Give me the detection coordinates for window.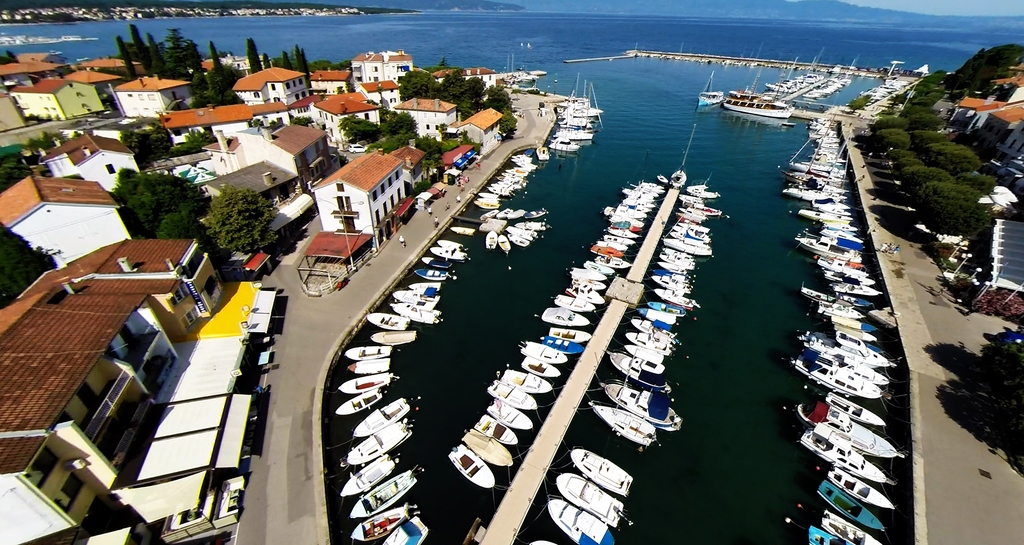
Rect(395, 172, 400, 180).
